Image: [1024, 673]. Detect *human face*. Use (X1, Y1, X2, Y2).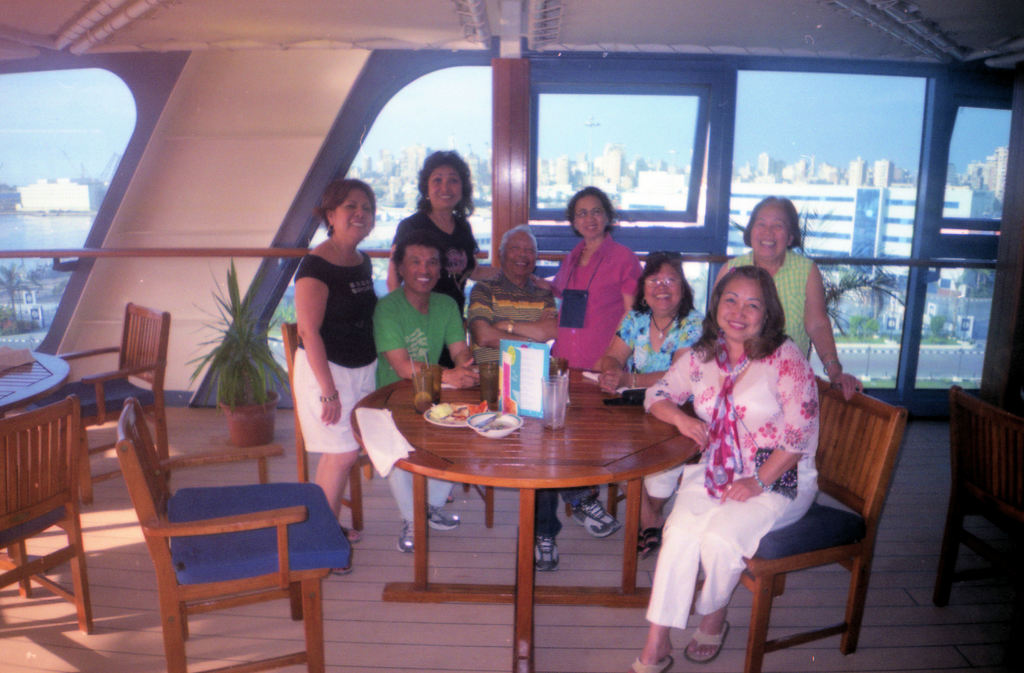
(399, 247, 440, 295).
